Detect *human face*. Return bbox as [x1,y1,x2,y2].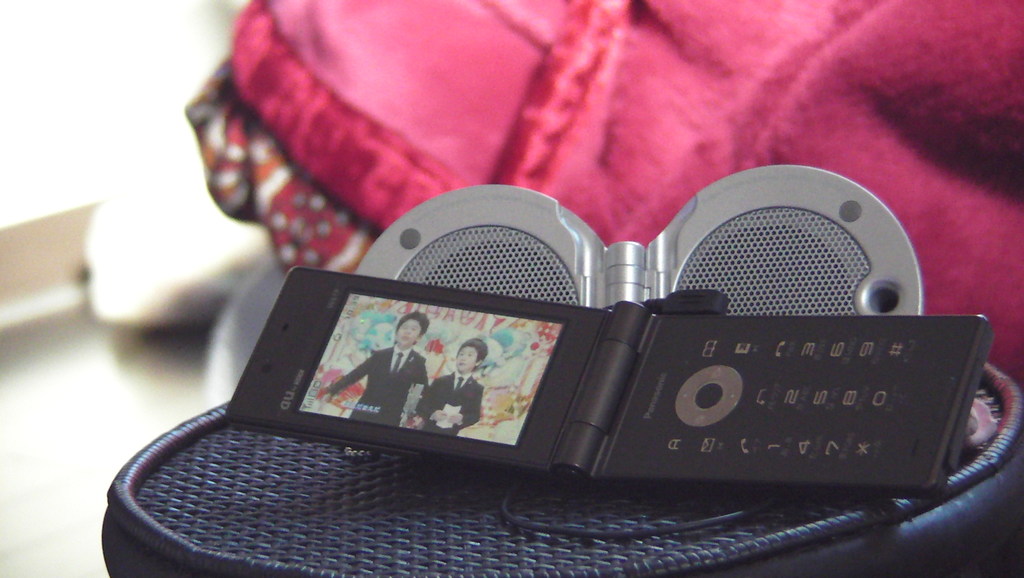
[394,318,421,349].
